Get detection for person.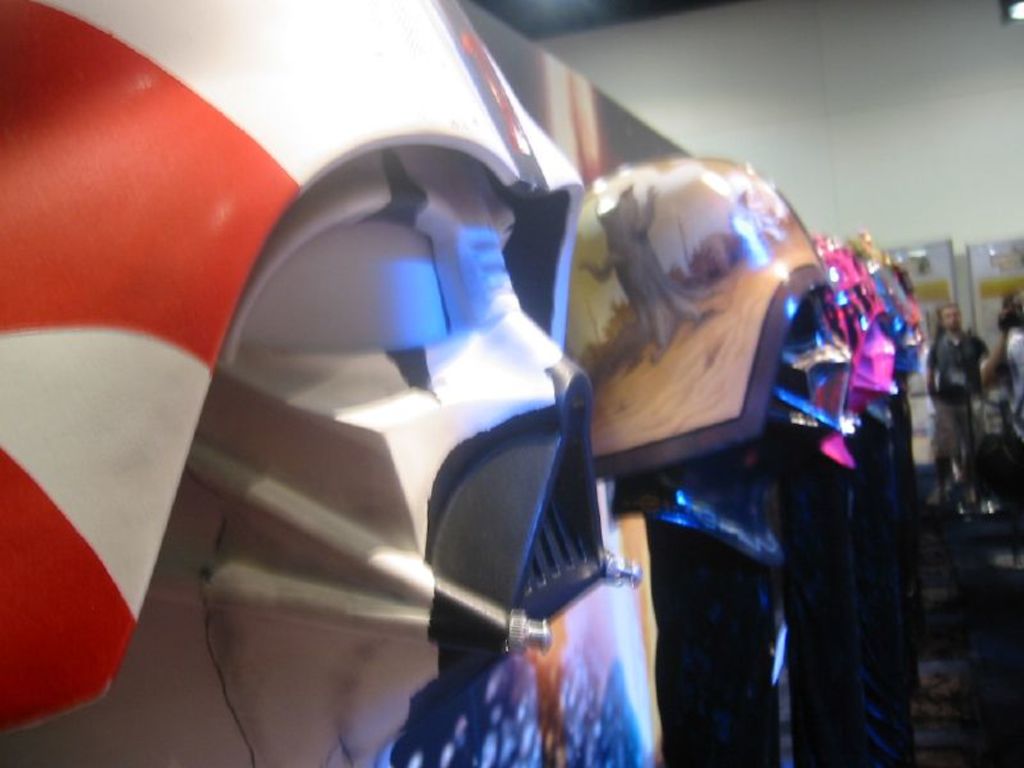
Detection: 929/297/993/509.
